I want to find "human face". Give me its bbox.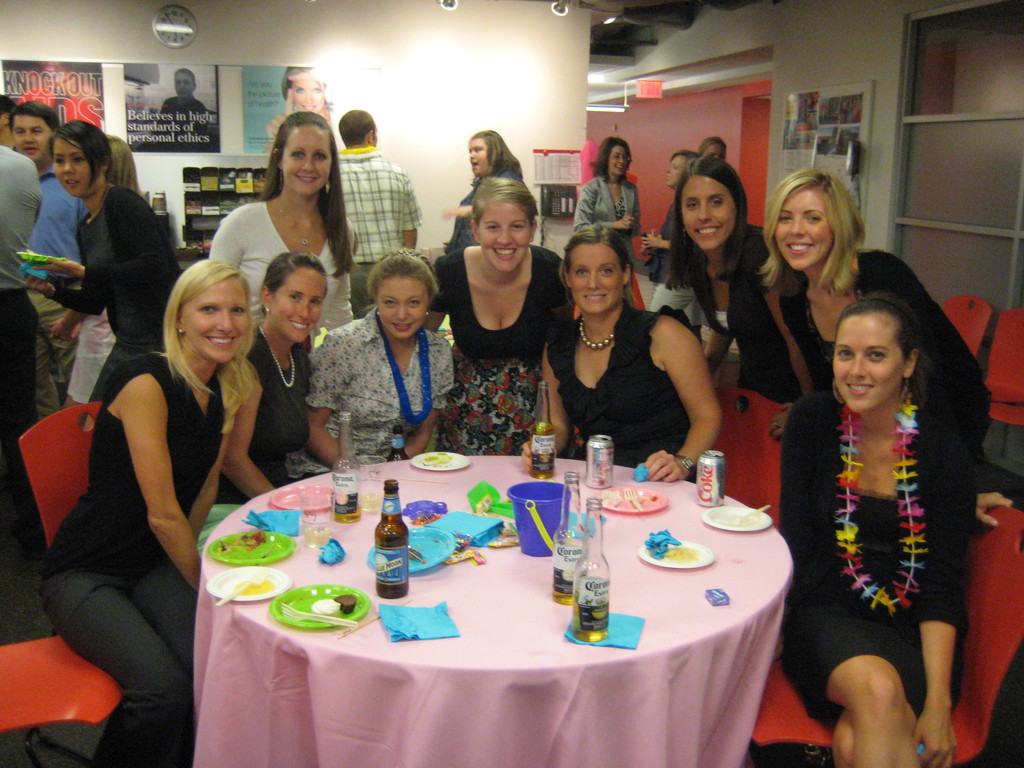
(left=828, top=306, right=906, bottom=410).
